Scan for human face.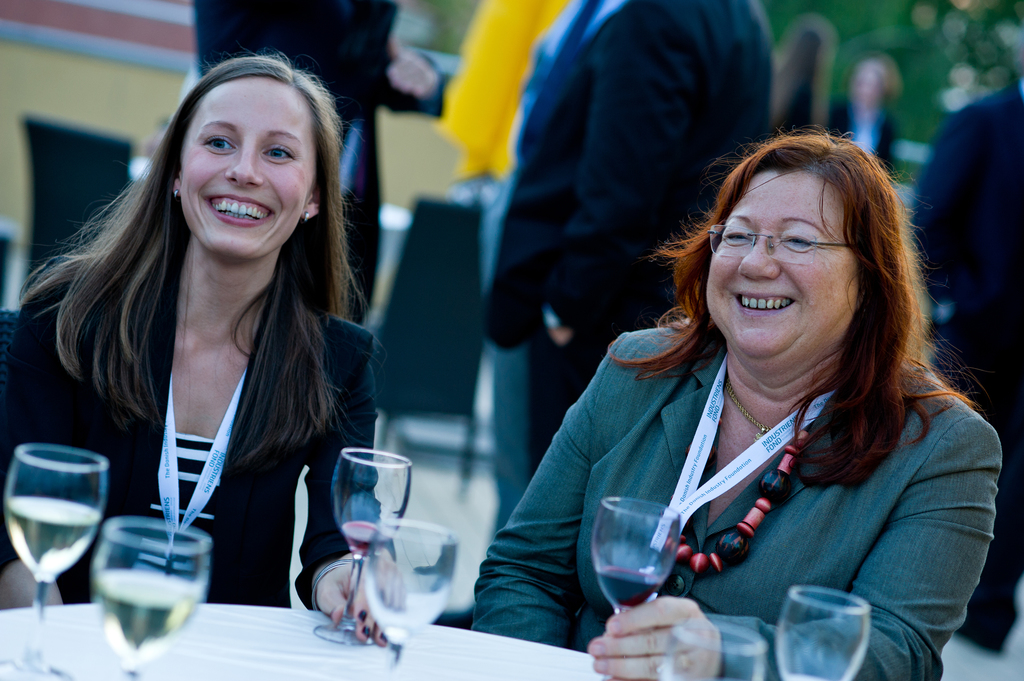
Scan result: region(706, 164, 858, 364).
